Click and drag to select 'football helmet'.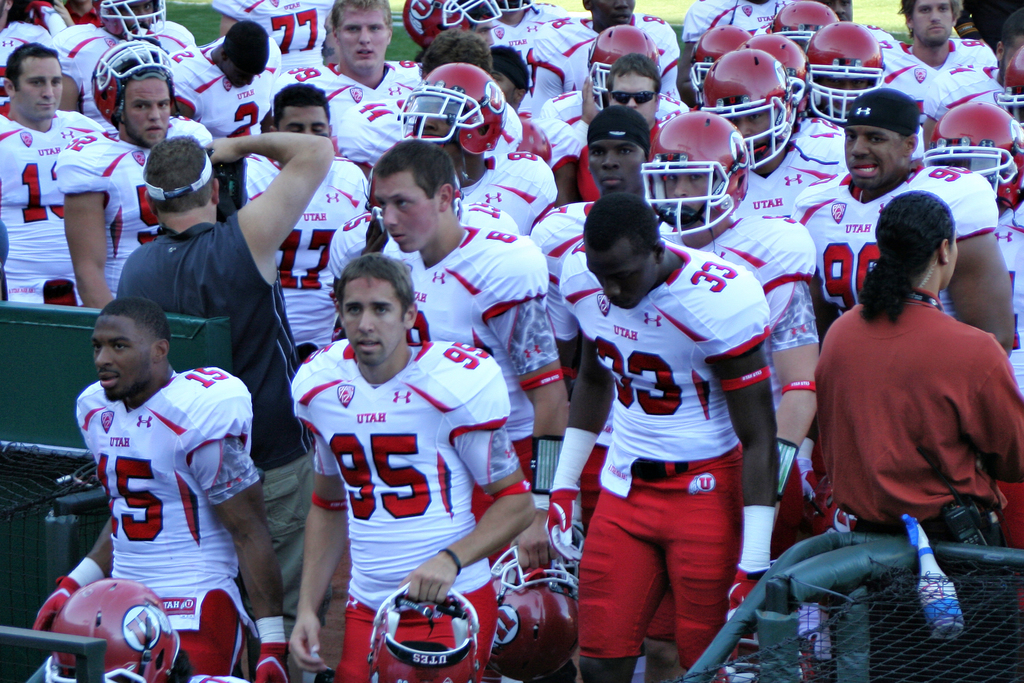
Selection: select_region(95, 0, 168, 40).
